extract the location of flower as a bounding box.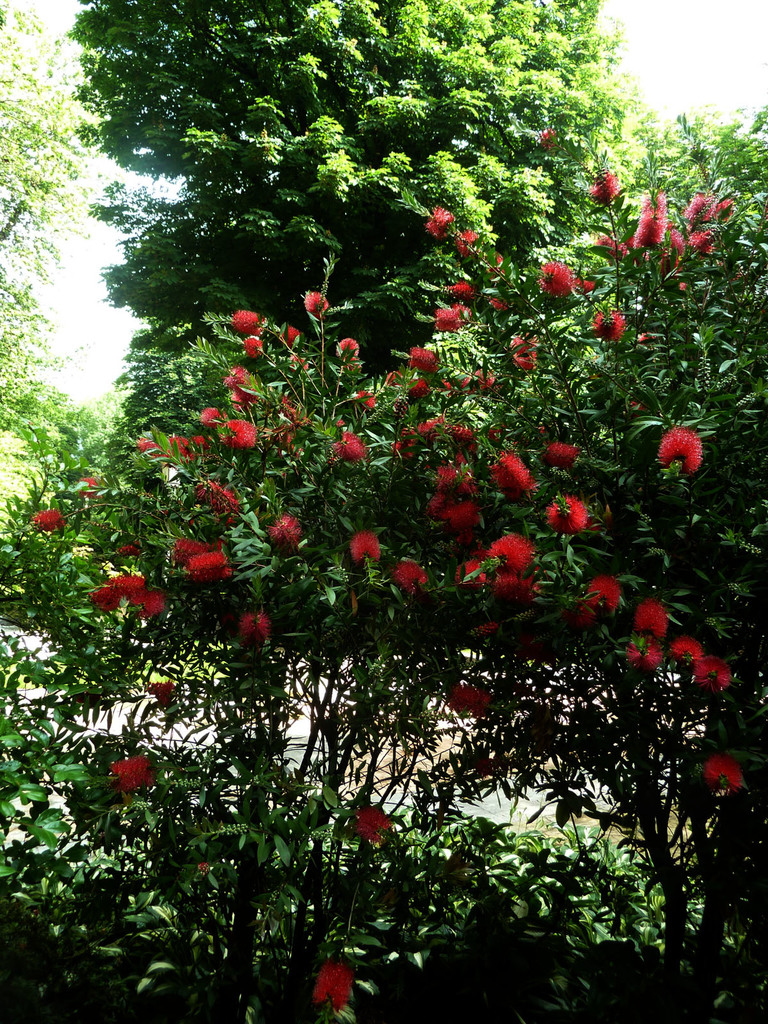
[x1=701, y1=760, x2=741, y2=796].
